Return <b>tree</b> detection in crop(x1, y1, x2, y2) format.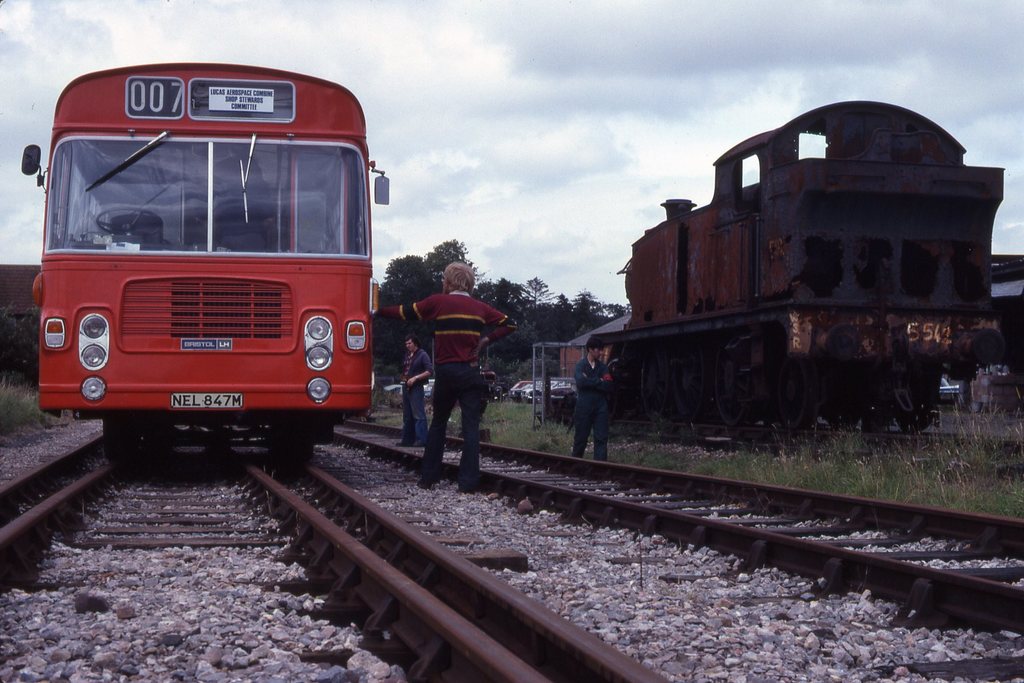
crop(0, 302, 57, 399).
